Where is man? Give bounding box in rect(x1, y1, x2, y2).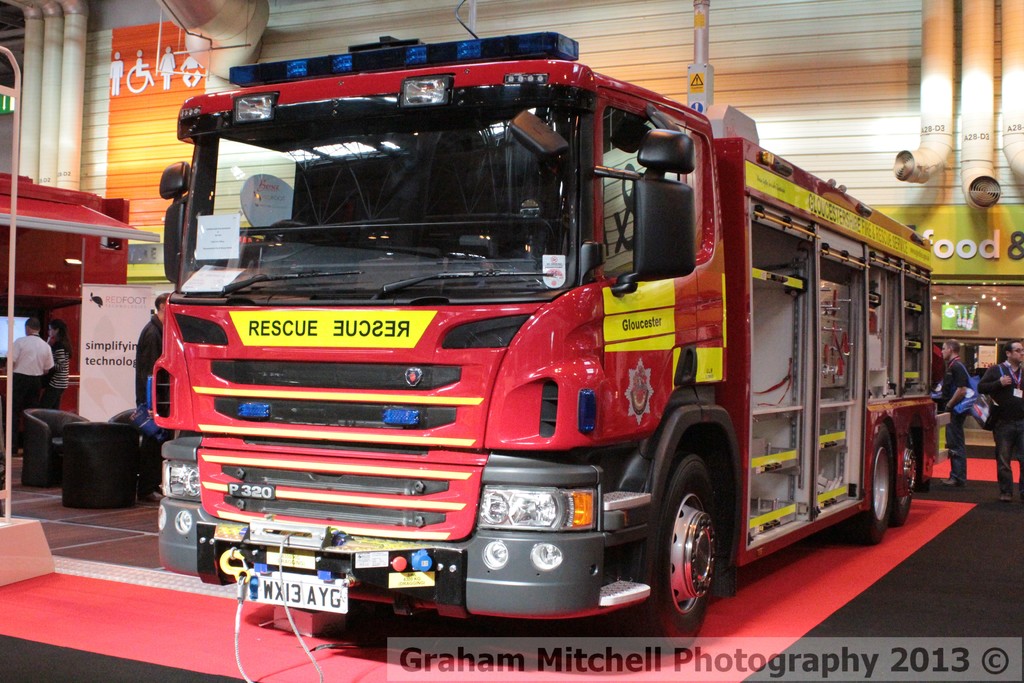
rect(972, 340, 1023, 503).
